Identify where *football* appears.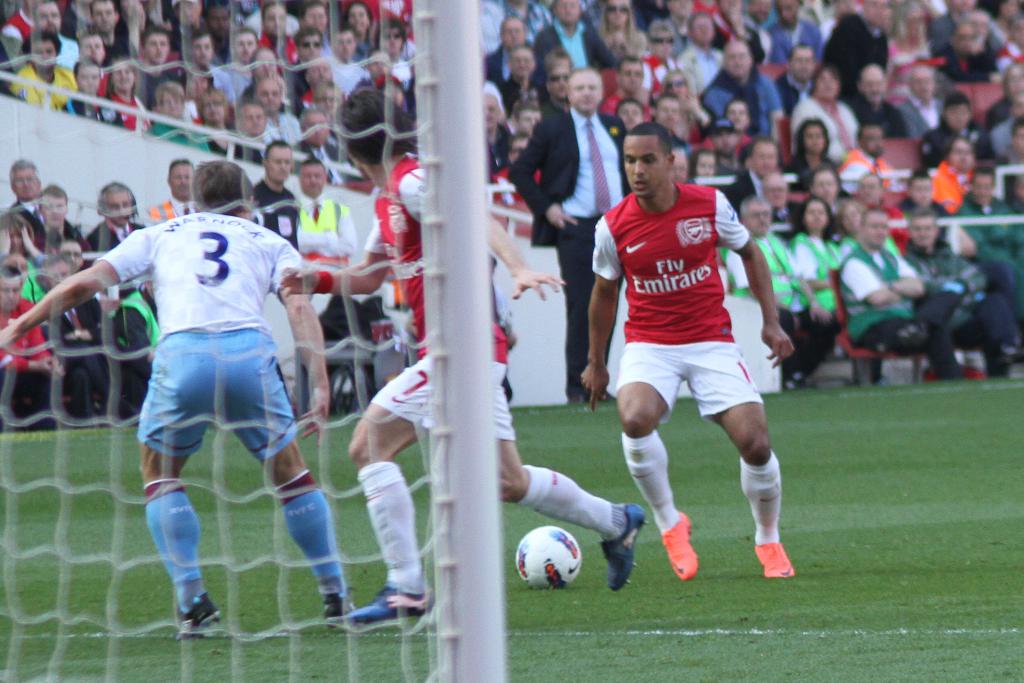
Appears at detection(516, 525, 583, 588).
